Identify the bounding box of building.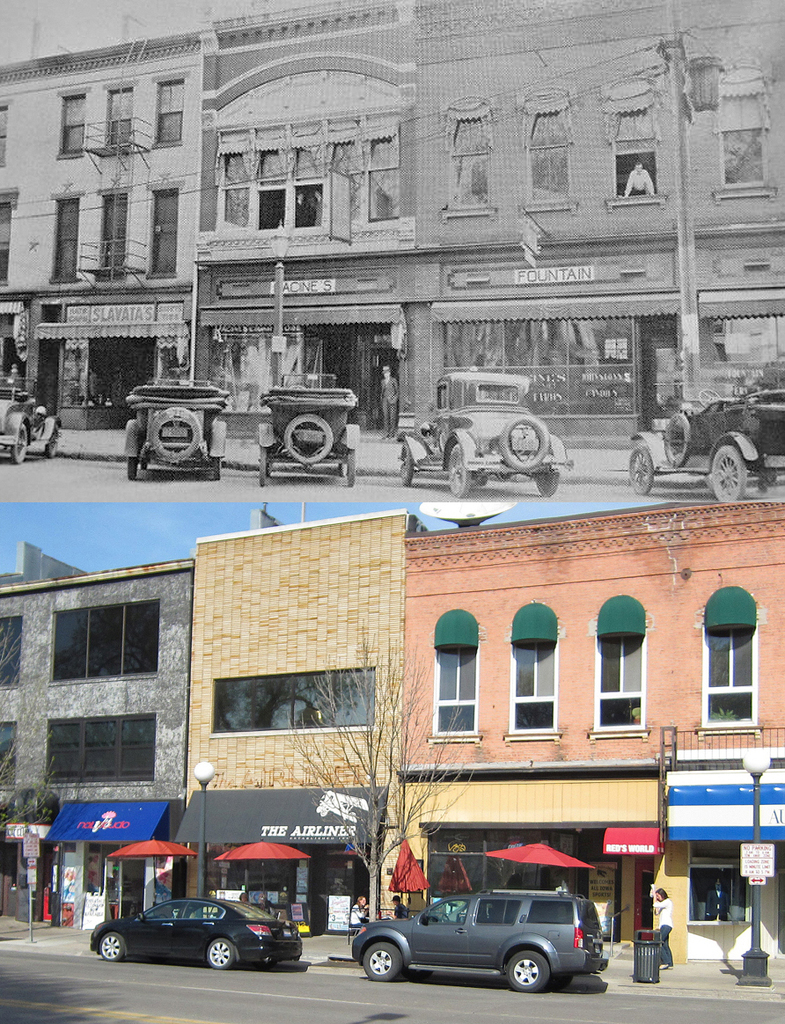
{"left": 199, "top": 503, "right": 427, "bottom": 925}.
